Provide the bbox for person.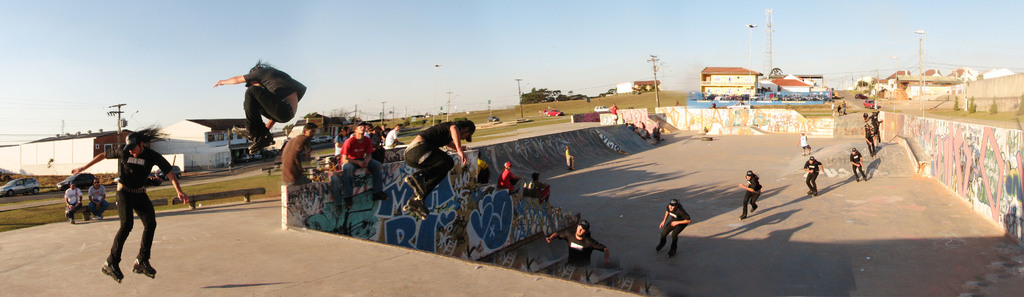
detection(551, 216, 616, 281).
